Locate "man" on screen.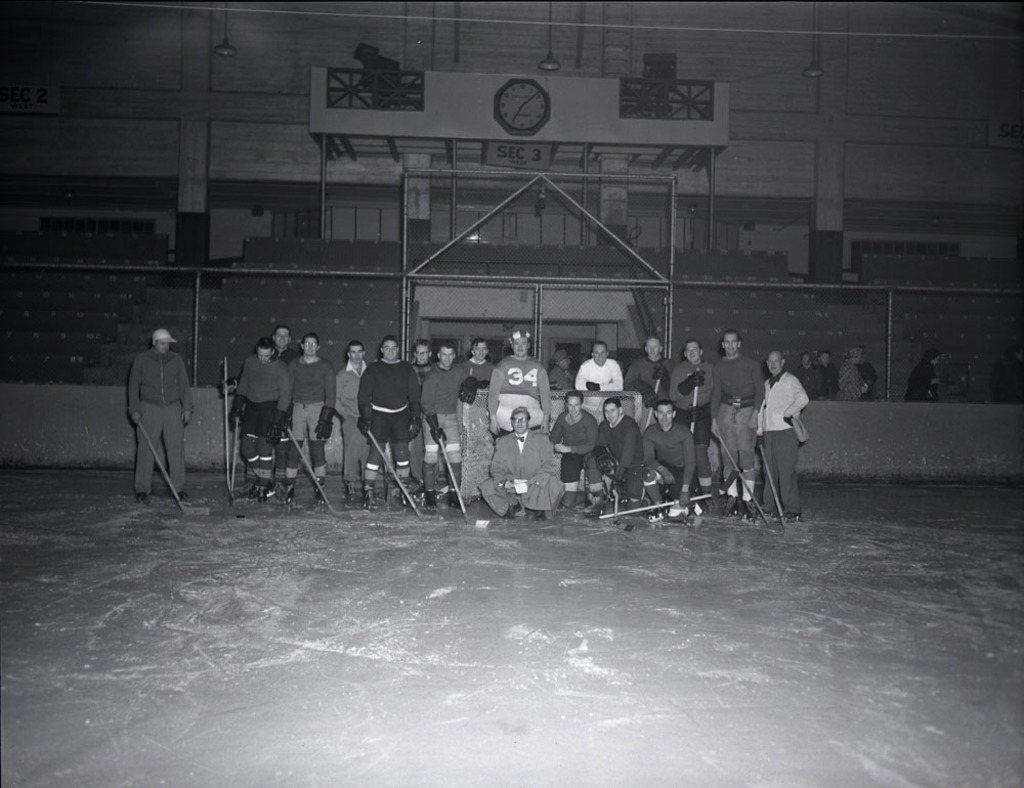
On screen at [left=279, top=333, right=334, bottom=487].
